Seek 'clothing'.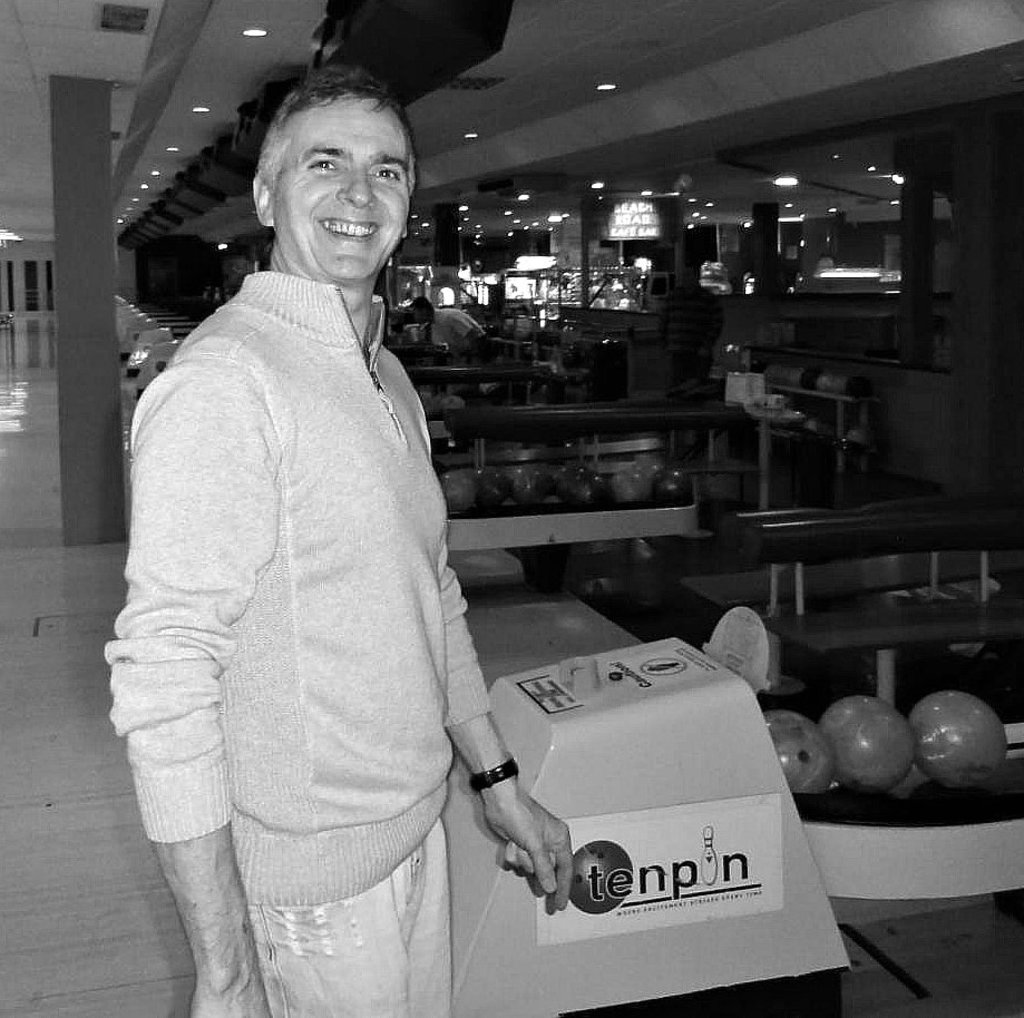
<box>663,283,721,427</box>.
